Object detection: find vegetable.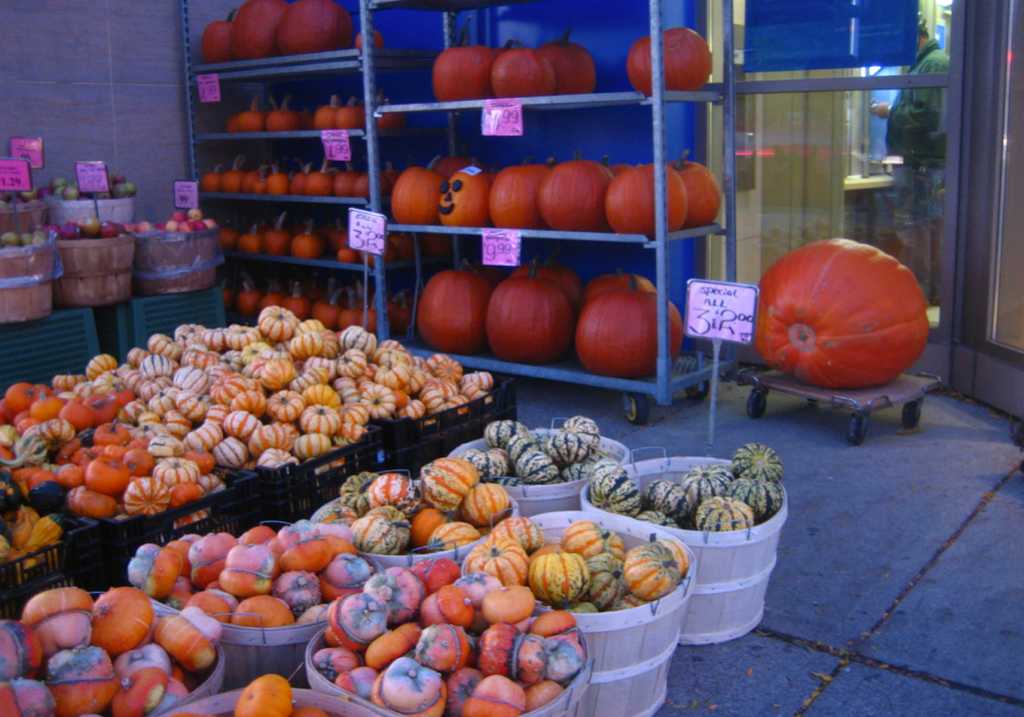
x1=92 y1=444 x2=129 y2=462.
